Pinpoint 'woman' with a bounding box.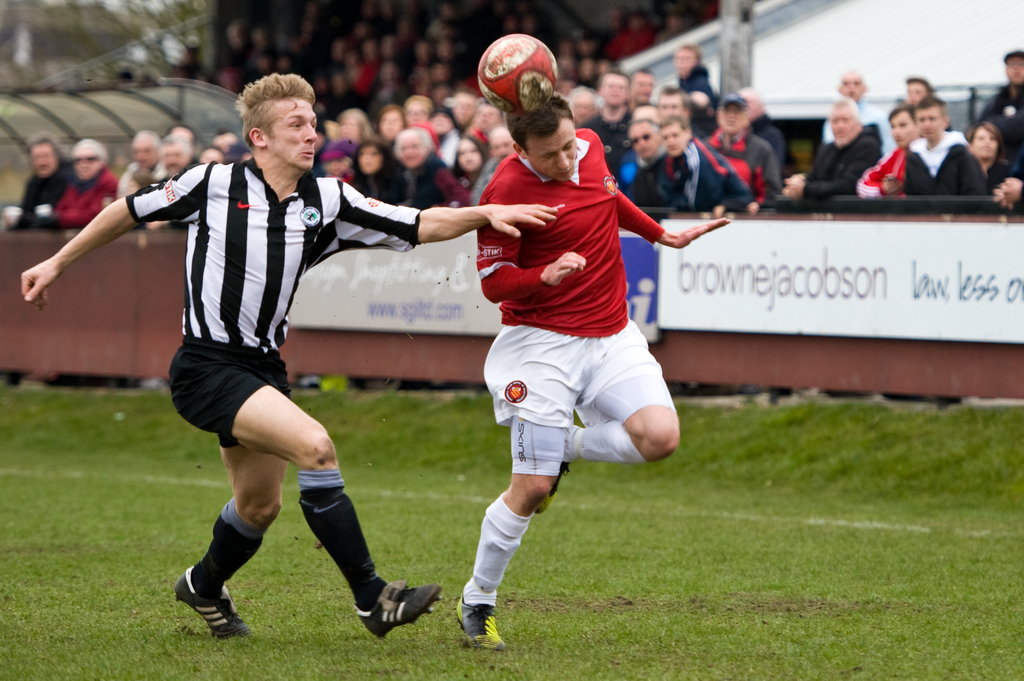
BBox(450, 131, 493, 204).
